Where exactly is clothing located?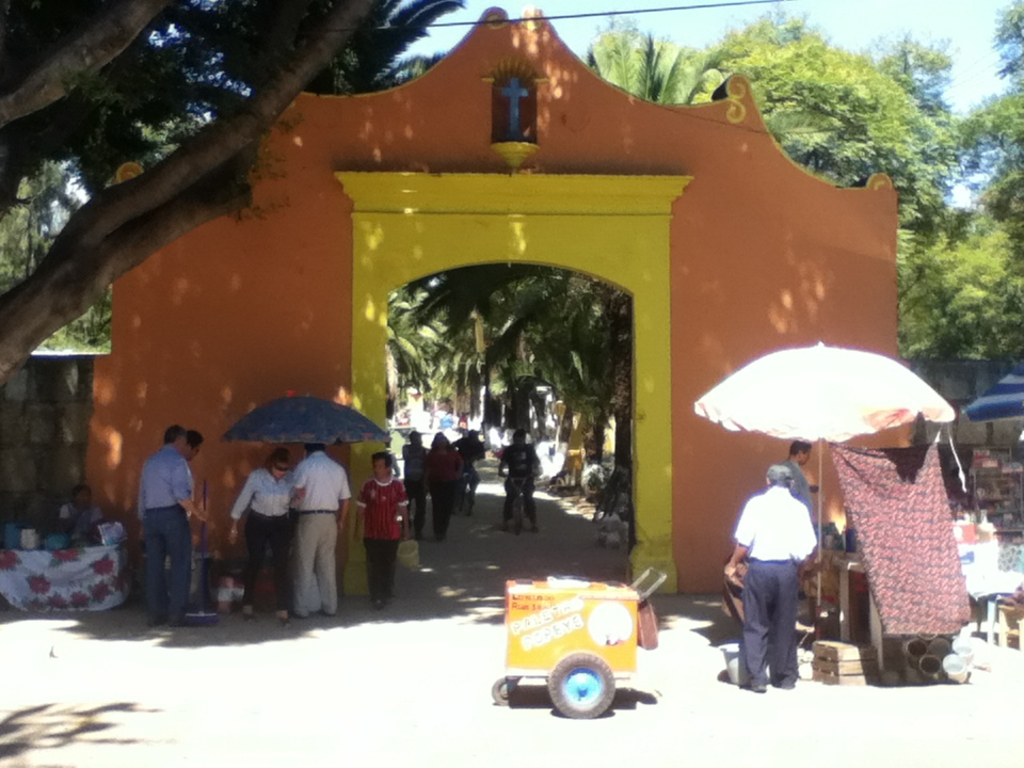
Its bounding box is 139 442 198 627.
